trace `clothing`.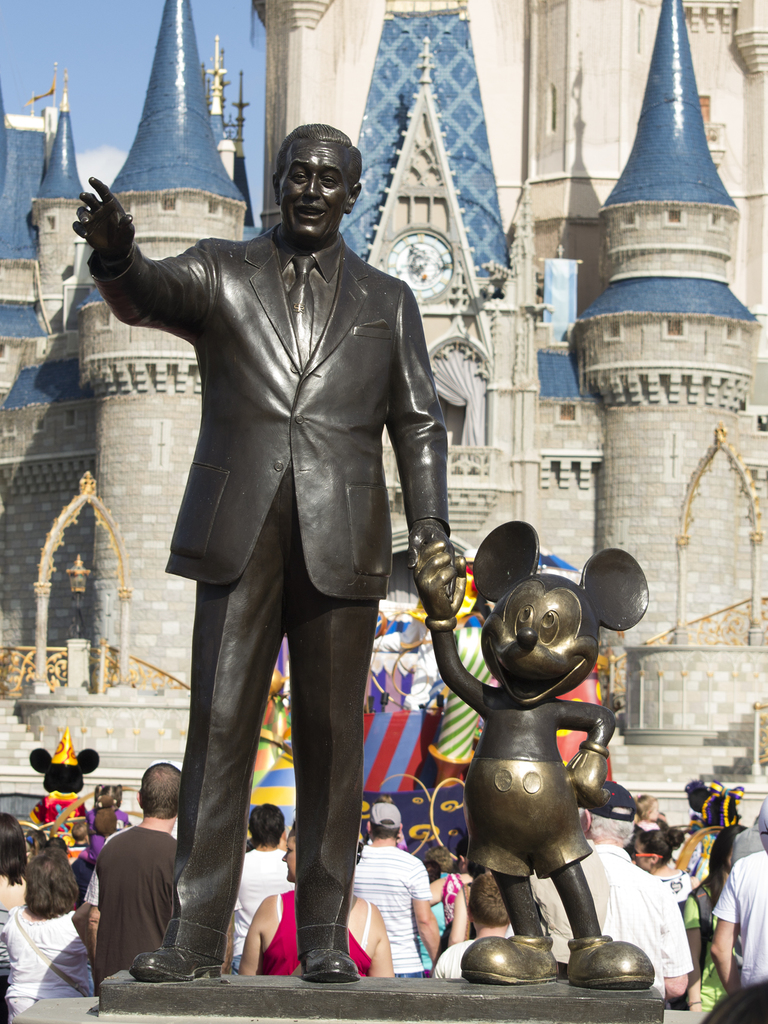
Traced to region(93, 811, 182, 972).
